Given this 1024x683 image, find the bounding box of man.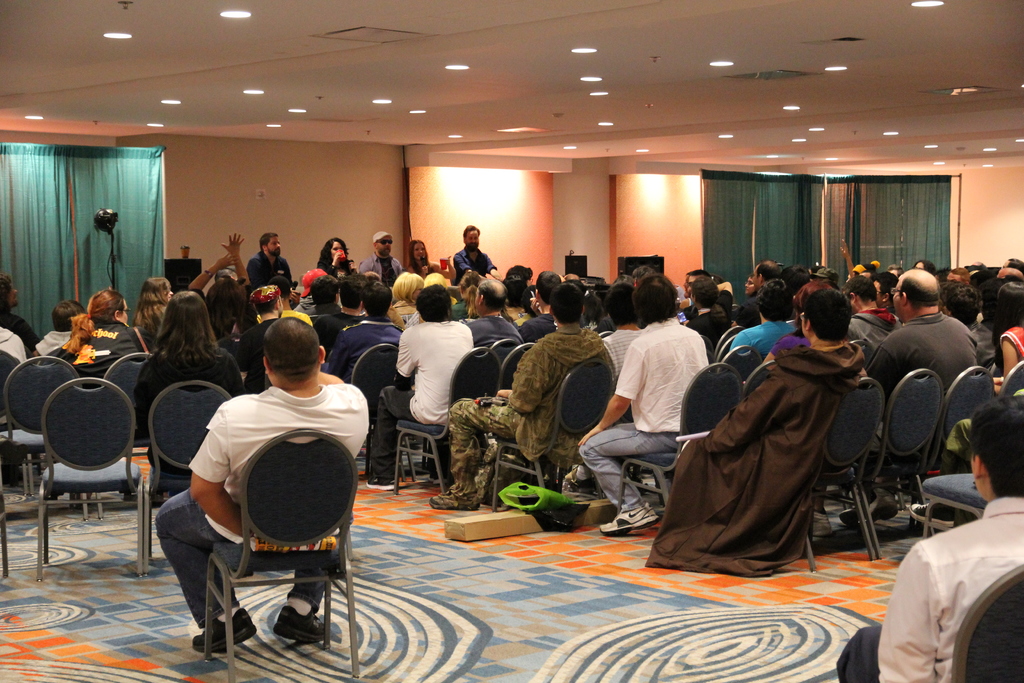
234, 283, 286, 394.
